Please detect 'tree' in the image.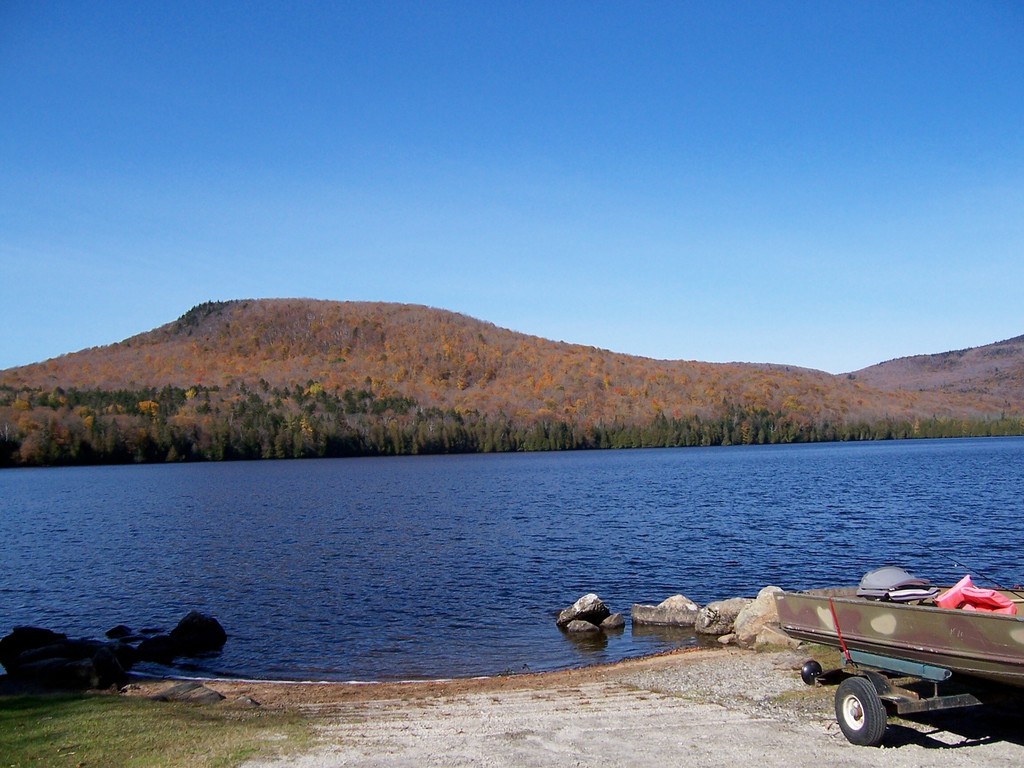
left=161, top=385, right=229, bottom=430.
